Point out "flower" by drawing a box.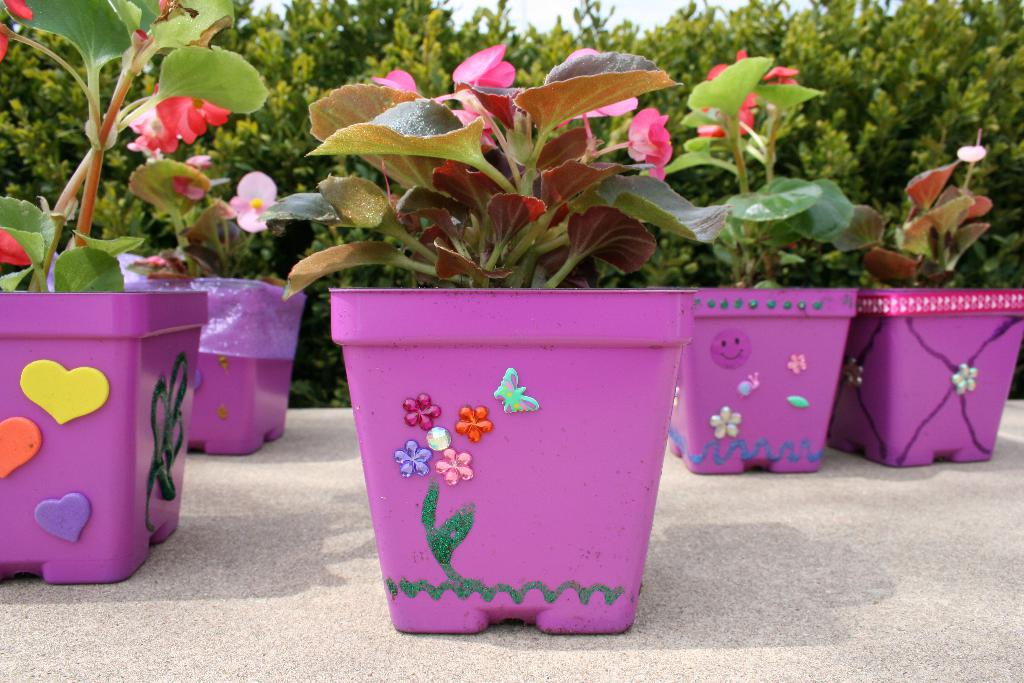
394, 441, 431, 475.
